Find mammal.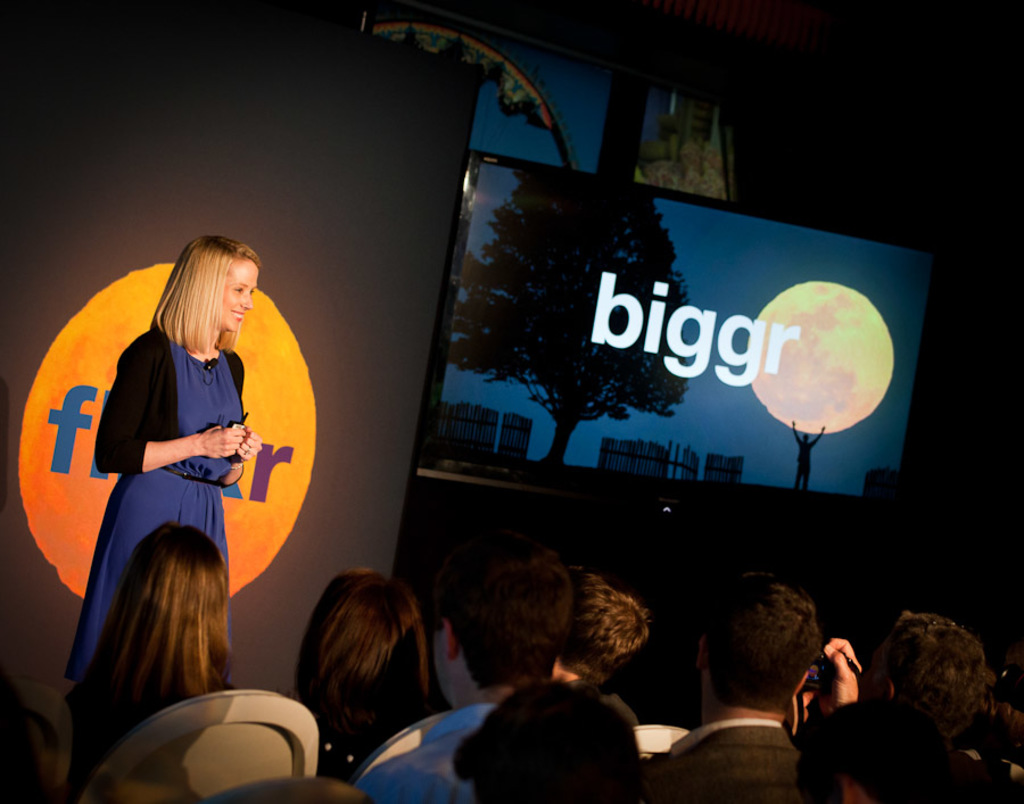
x1=66 y1=276 x2=264 y2=669.
